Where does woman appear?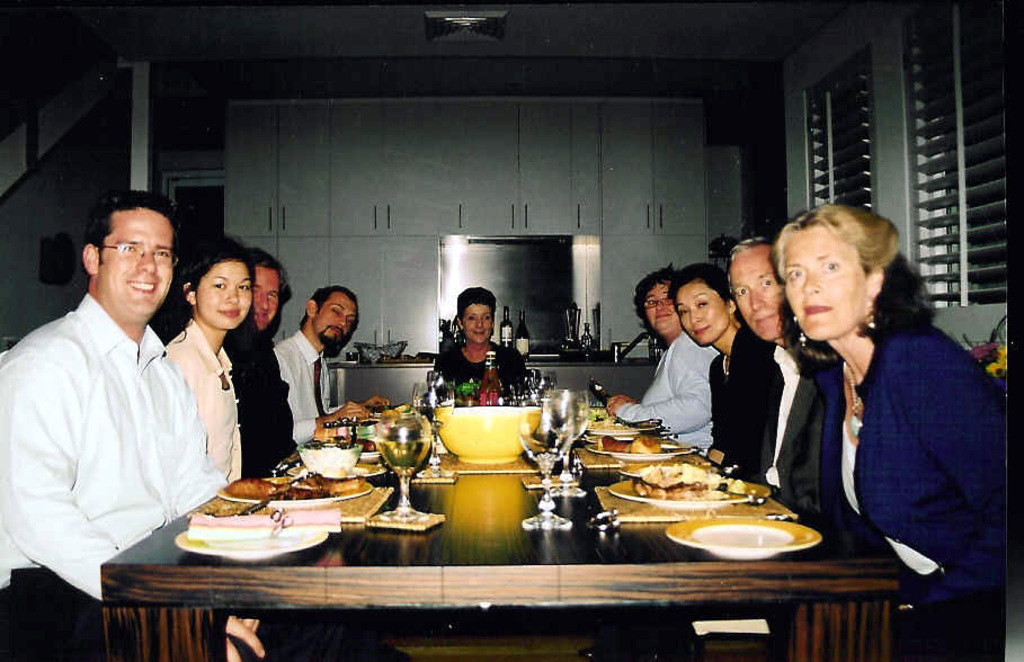
Appears at x1=428 y1=277 x2=528 y2=403.
